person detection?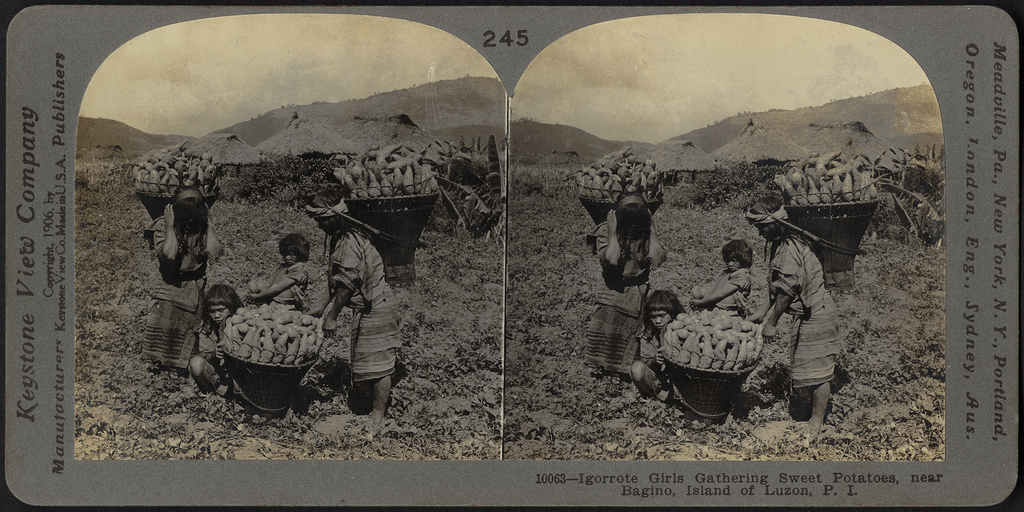
bbox=(588, 186, 668, 385)
